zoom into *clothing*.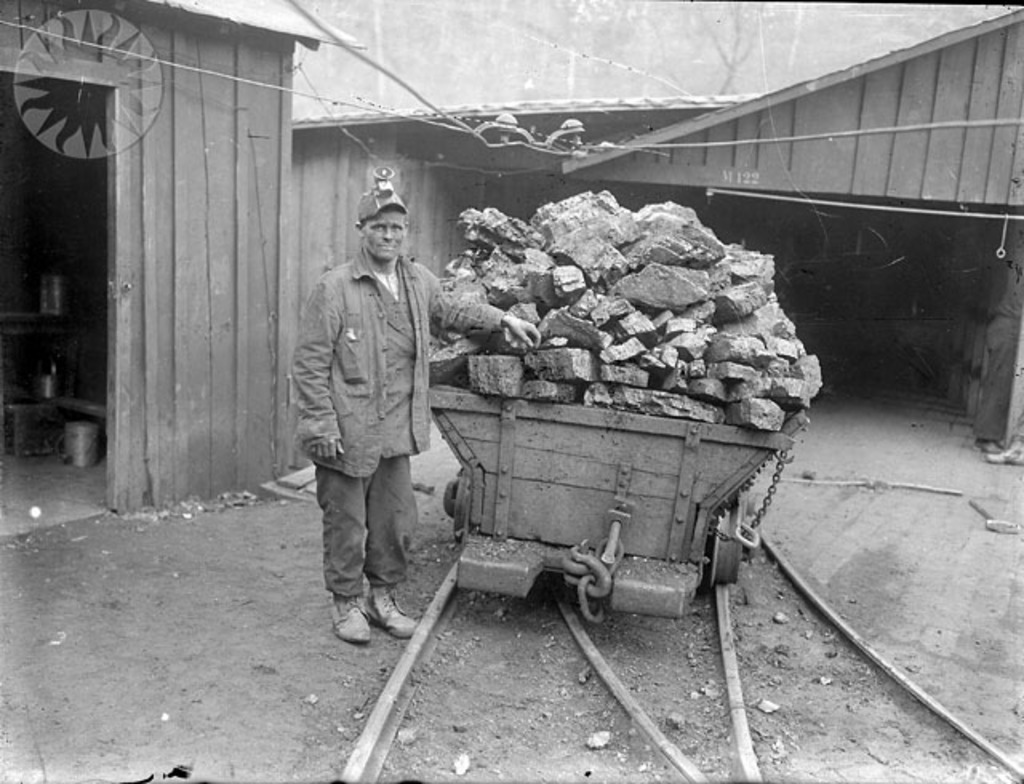
Zoom target: 280,195,451,594.
